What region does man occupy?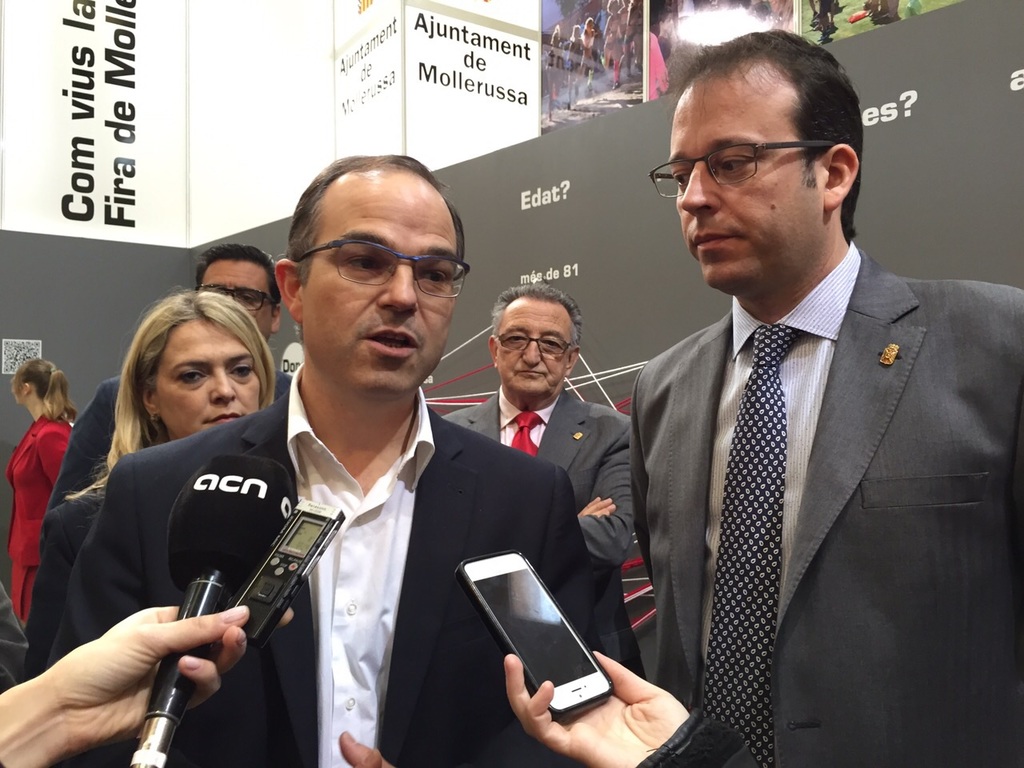
<bbox>40, 154, 592, 767</bbox>.
